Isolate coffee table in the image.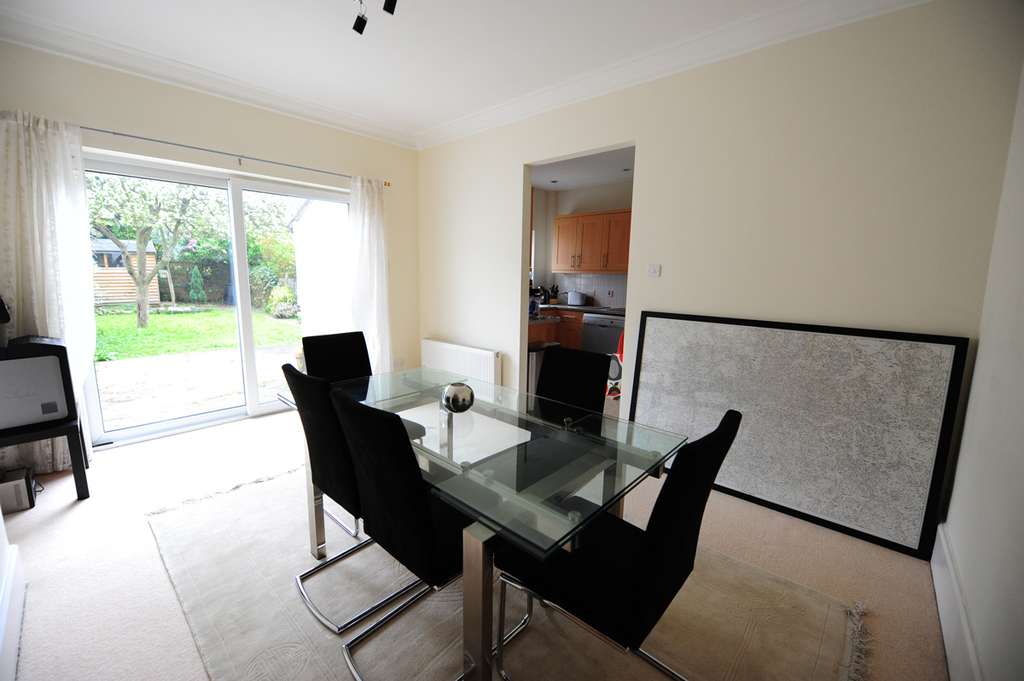
Isolated region: Rect(276, 366, 695, 678).
